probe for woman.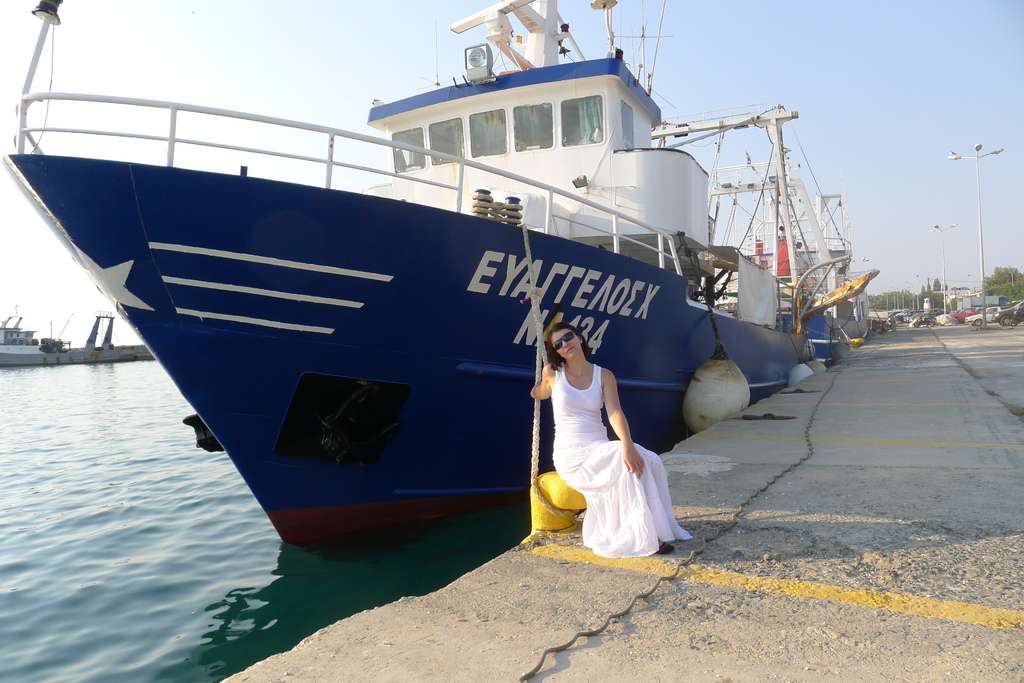
Probe result: region(537, 320, 685, 557).
